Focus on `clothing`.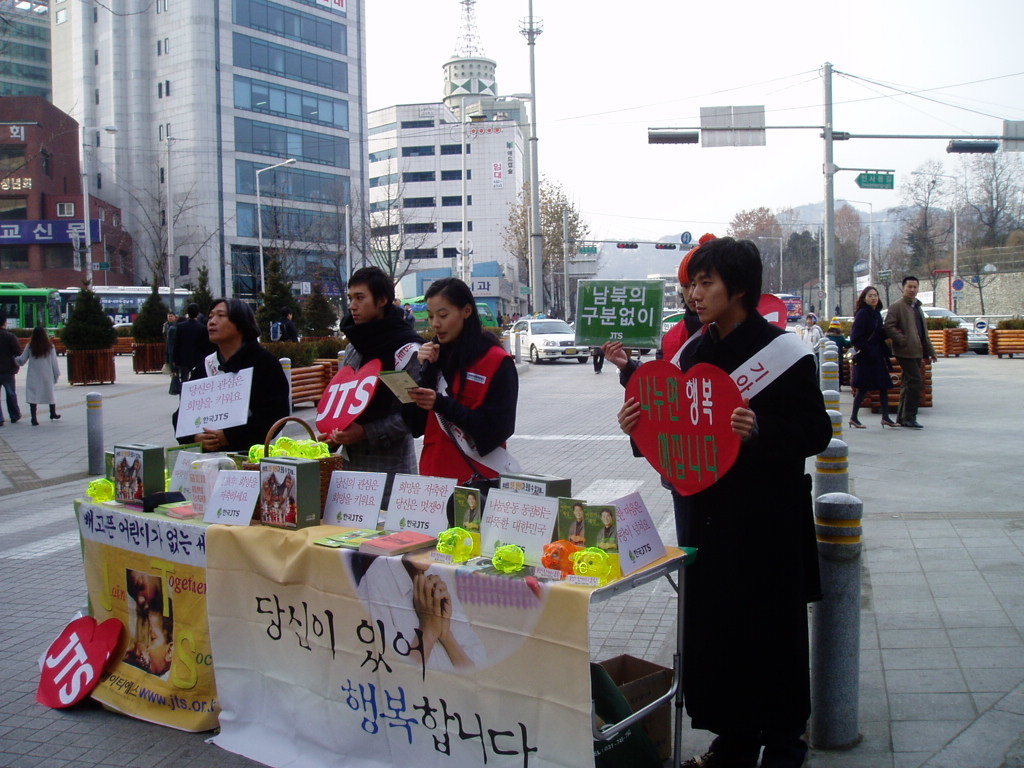
Focused at 616:299:829:752.
